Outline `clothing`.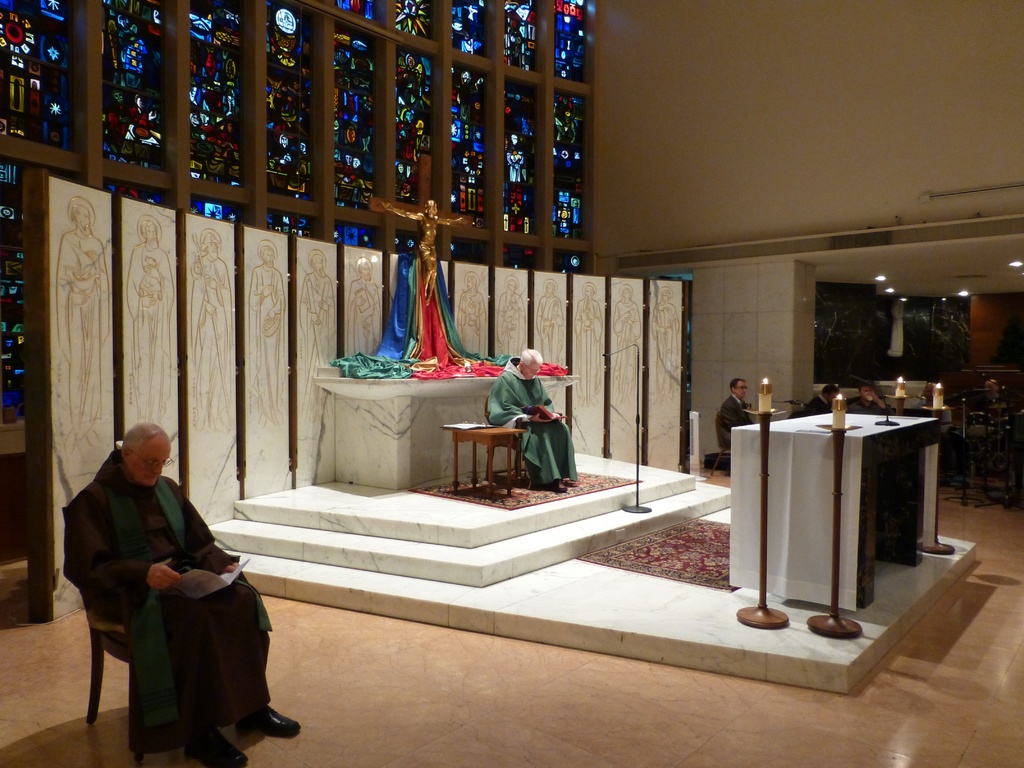
Outline: 488, 356, 578, 486.
